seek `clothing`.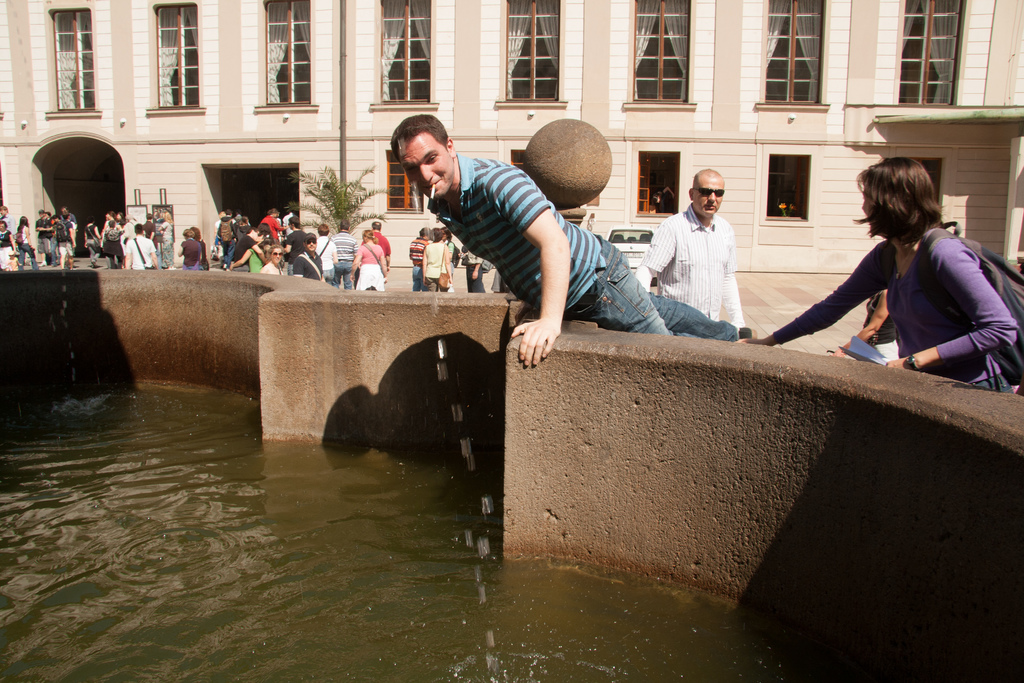
{"x1": 248, "y1": 243, "x2": 264, "y2": 274}.
